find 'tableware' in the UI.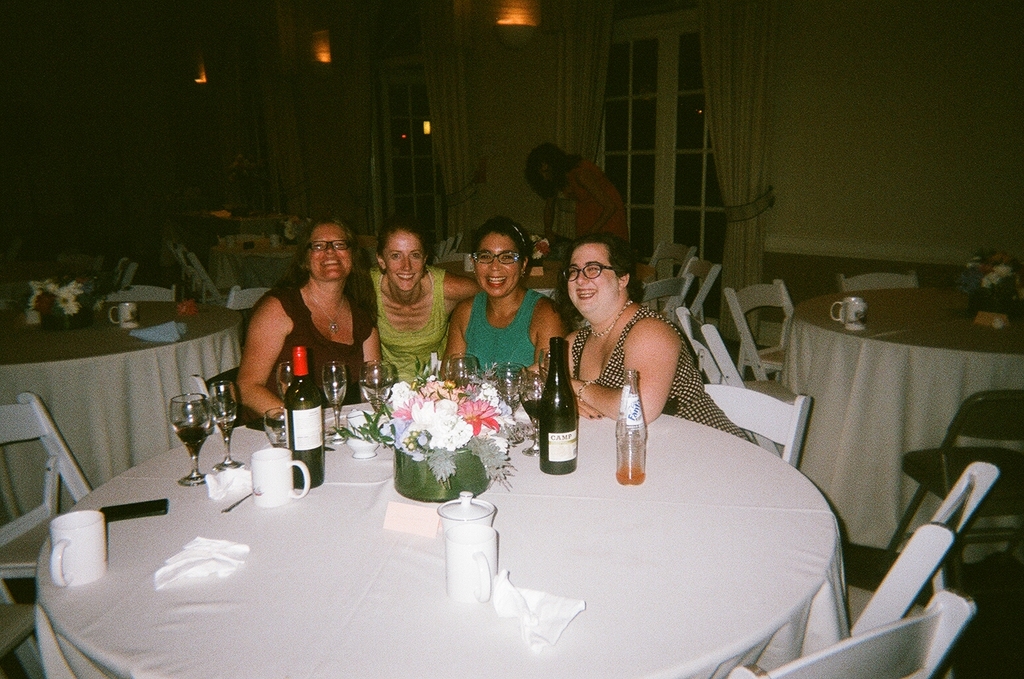
UI element at <region>105, 300, 140, 332</region>.
